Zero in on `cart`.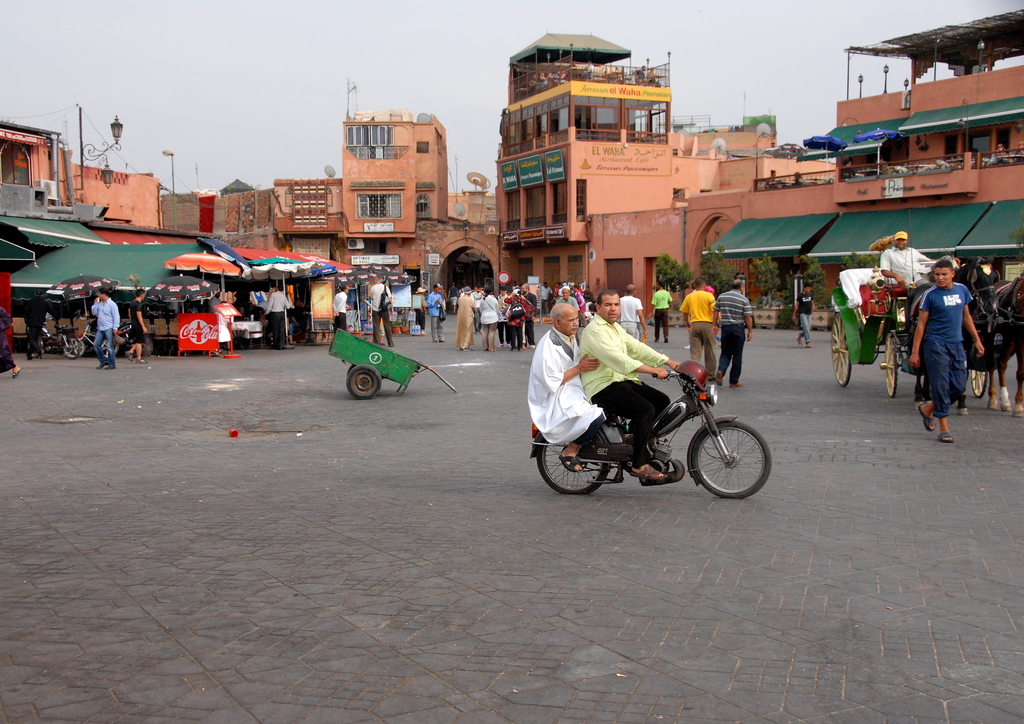
Zeroed in: (829, 266, 1023, 397).
